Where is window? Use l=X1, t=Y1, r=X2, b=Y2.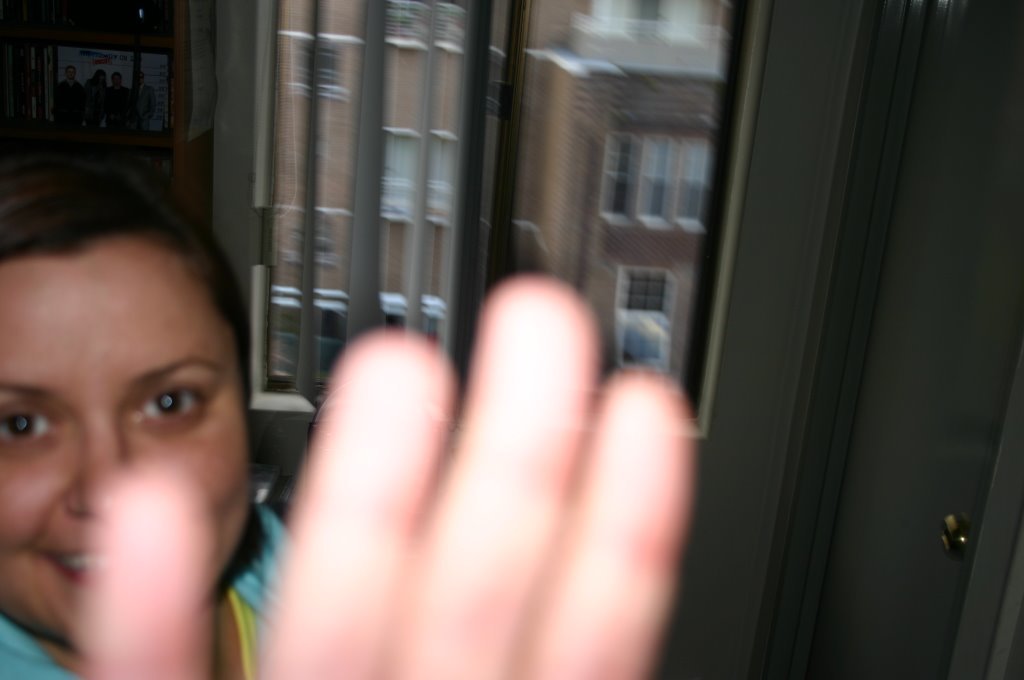
l=271, t=0, r=470, b=393.
